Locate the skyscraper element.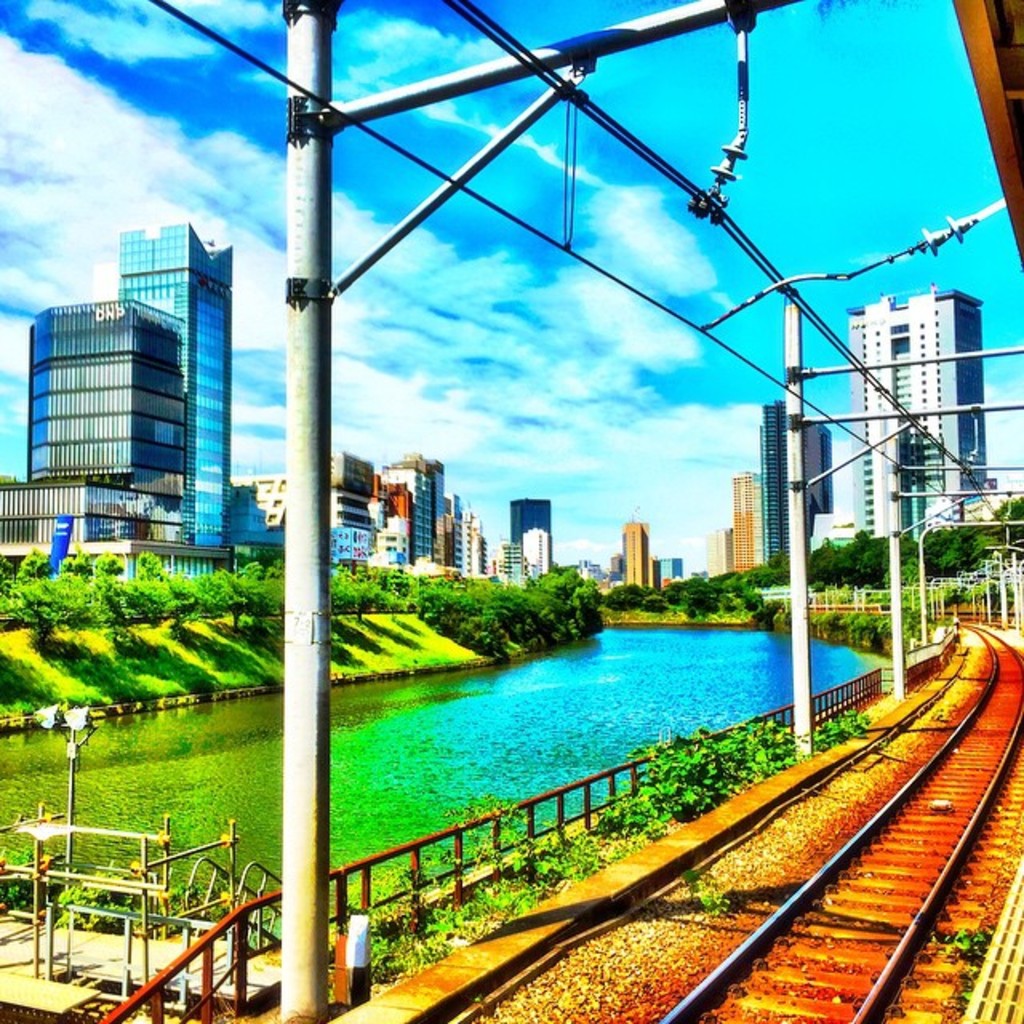
Element bbox: {"left": 726, "top": 466, "right": 760, "bottom": 576}.
